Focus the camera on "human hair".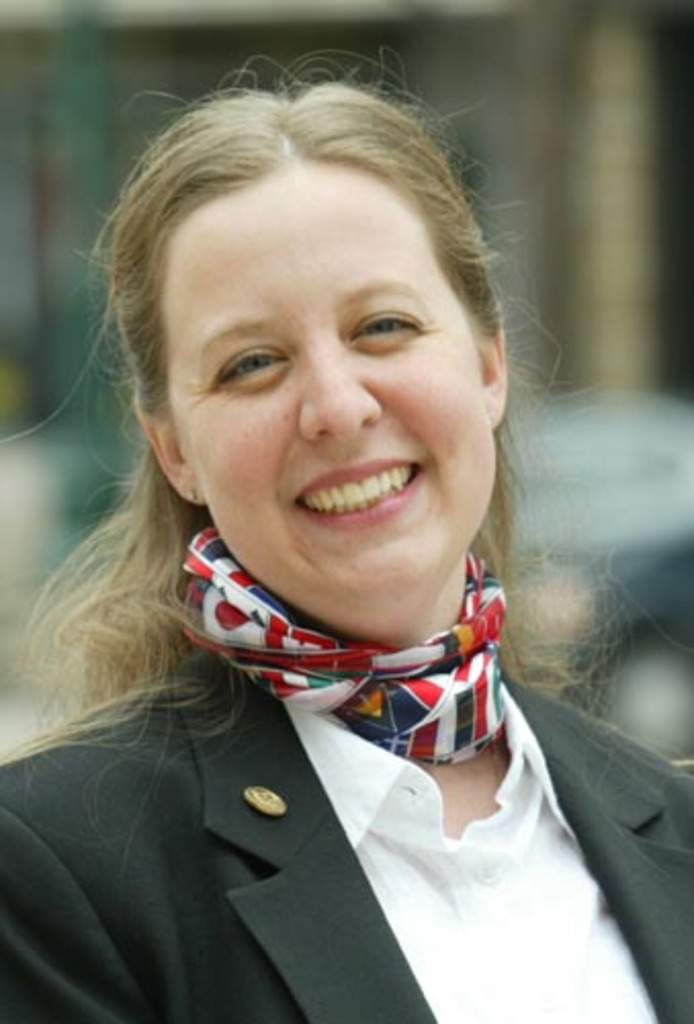
Focus region: left=0, top=59, right=624, bottom=743.
